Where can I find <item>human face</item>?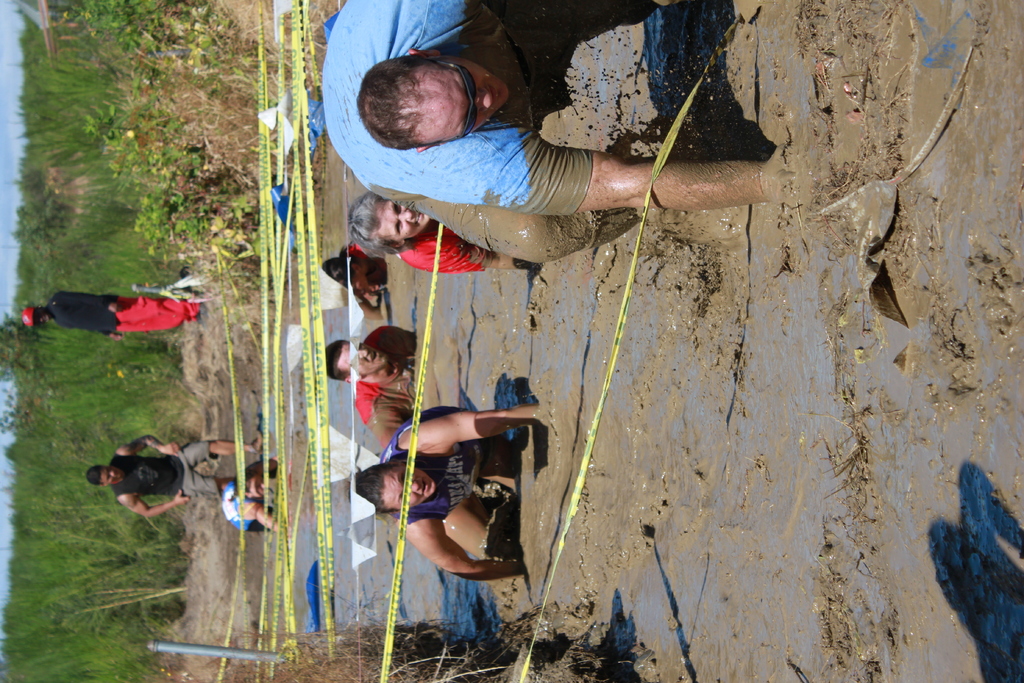
You can find it at [377, 202, 428, 242].
